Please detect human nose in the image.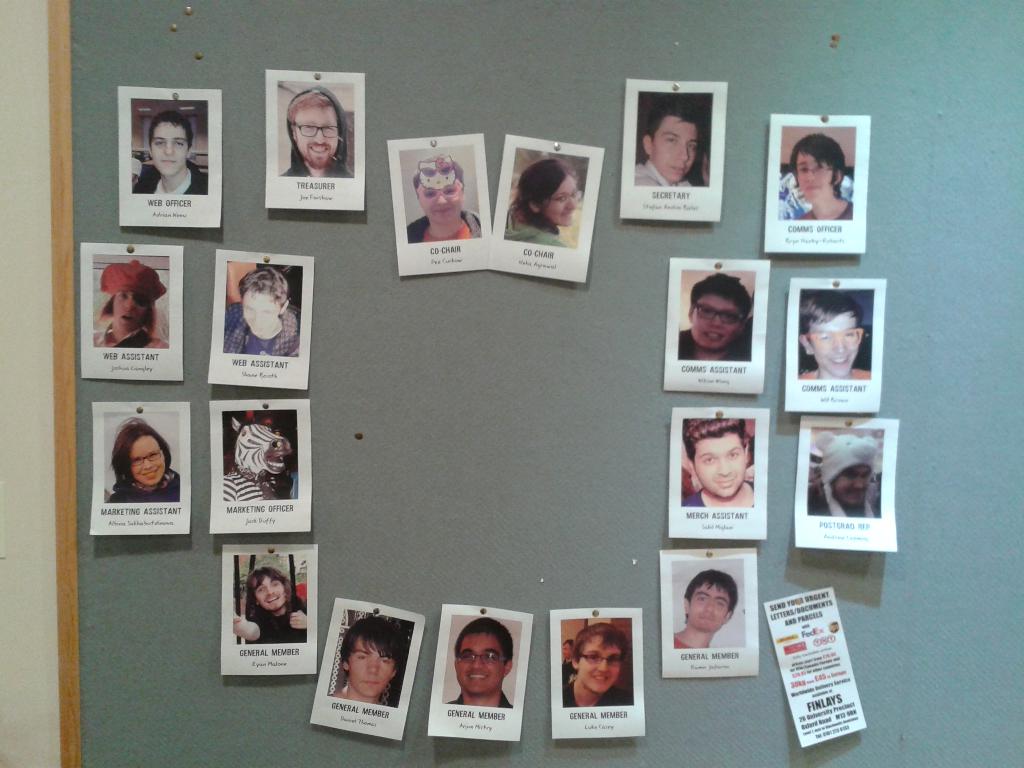
Rect(831, 339, 844, 355).
